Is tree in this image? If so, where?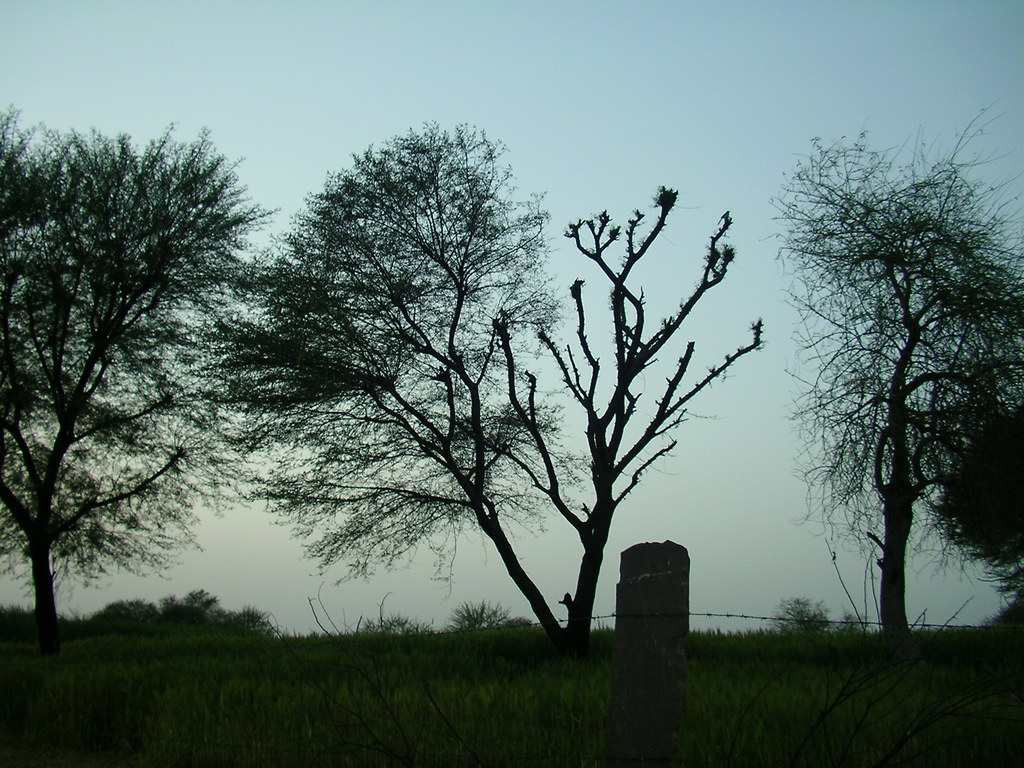
Yes, at x1=0, y1=102, x2=271, y2=692.
